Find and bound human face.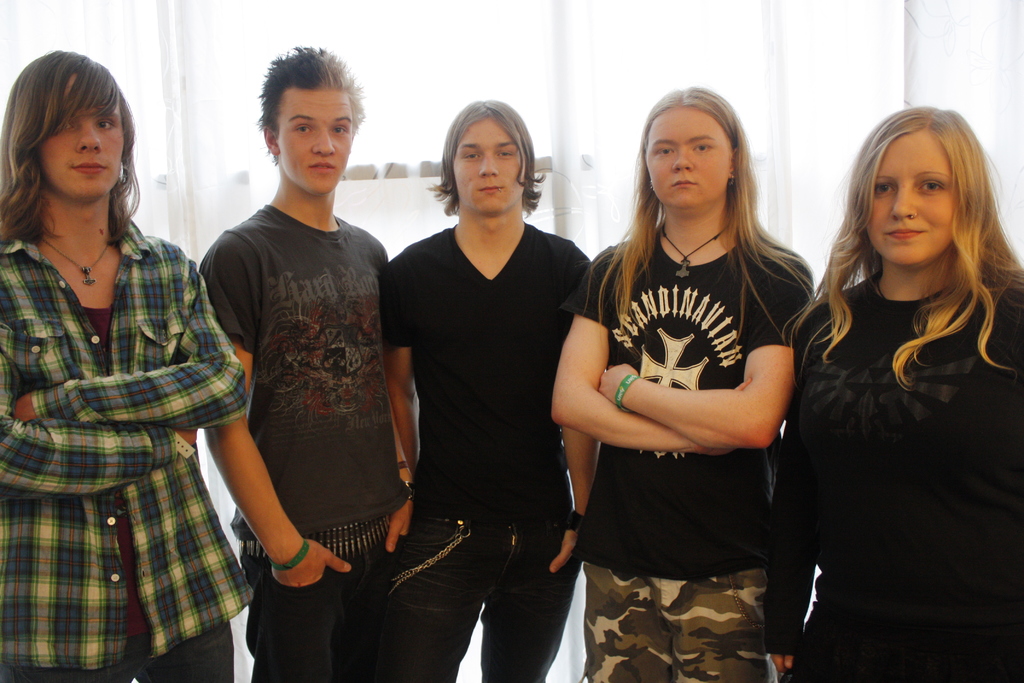
Bound: left=39, top=78, right=122, bottom=199.
